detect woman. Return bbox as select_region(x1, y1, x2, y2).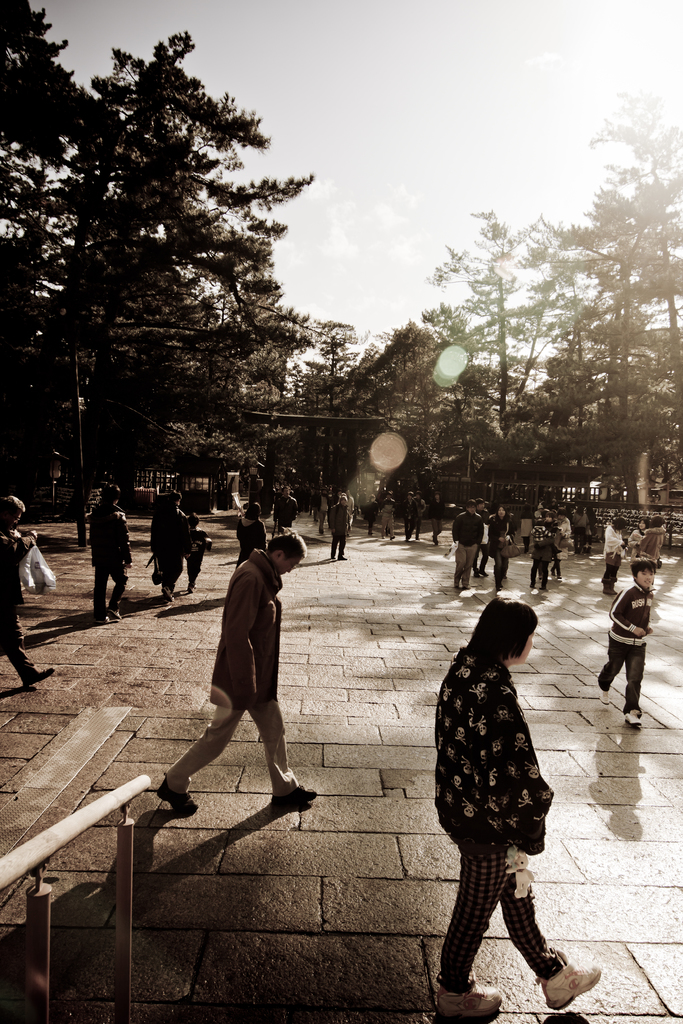
select_region(436, 593, 603, 1023).
